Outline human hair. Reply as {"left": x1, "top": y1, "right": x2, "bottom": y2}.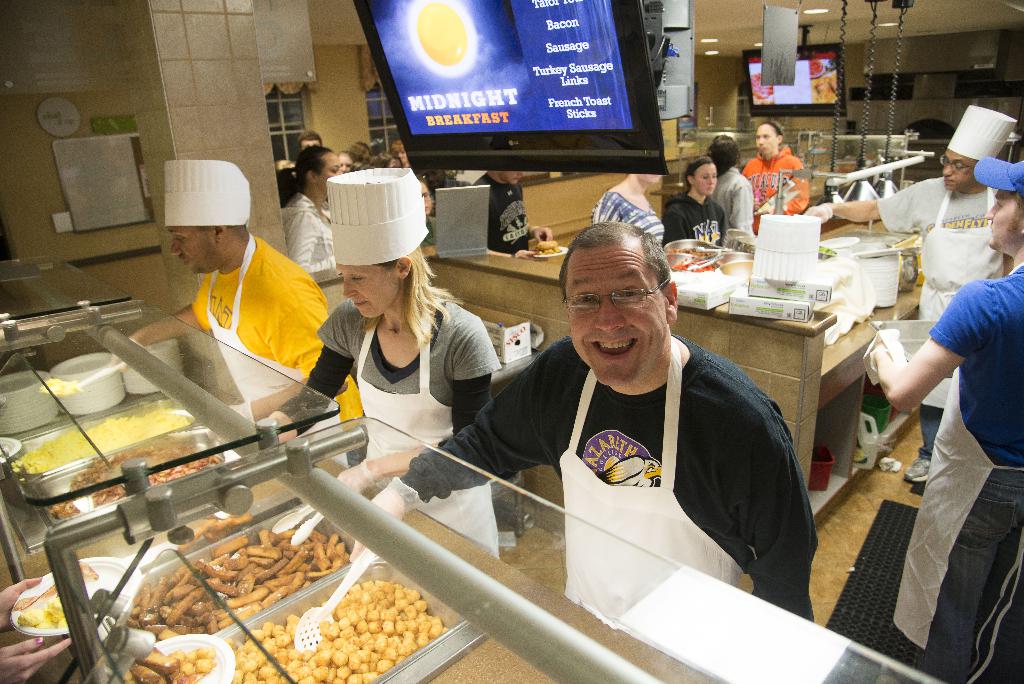
{"left": 337, "top": 247, "right": 465, "bottom": 351}.
